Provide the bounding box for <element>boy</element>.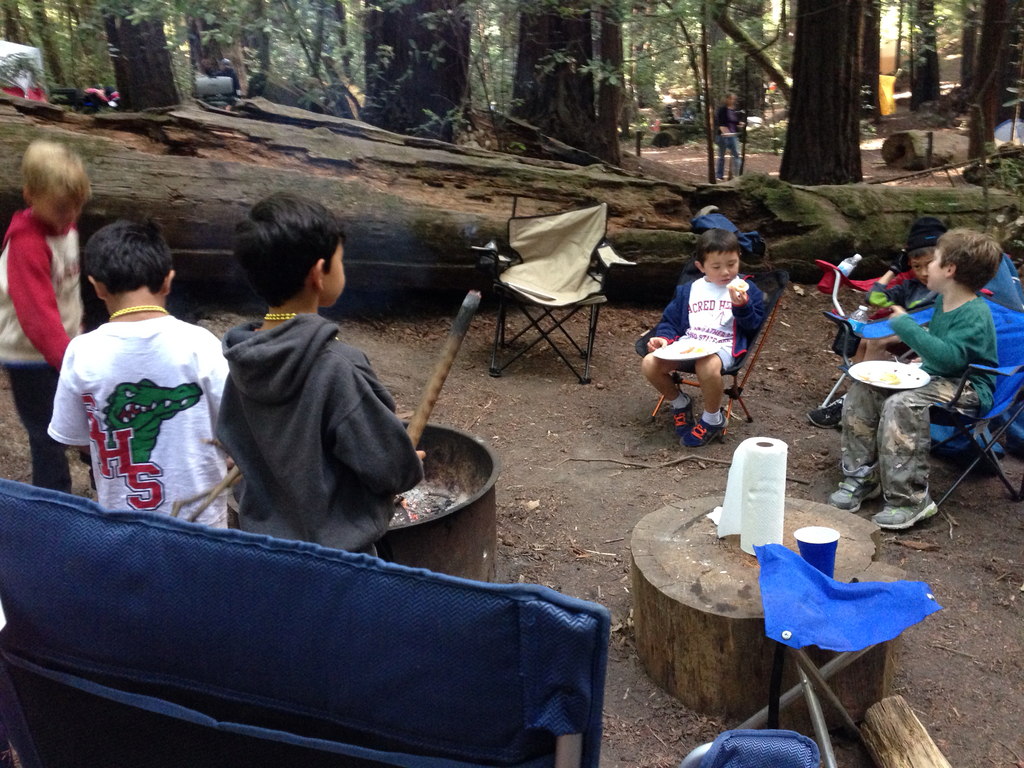
x1=644 y1=227 x2=768 y2=444.
